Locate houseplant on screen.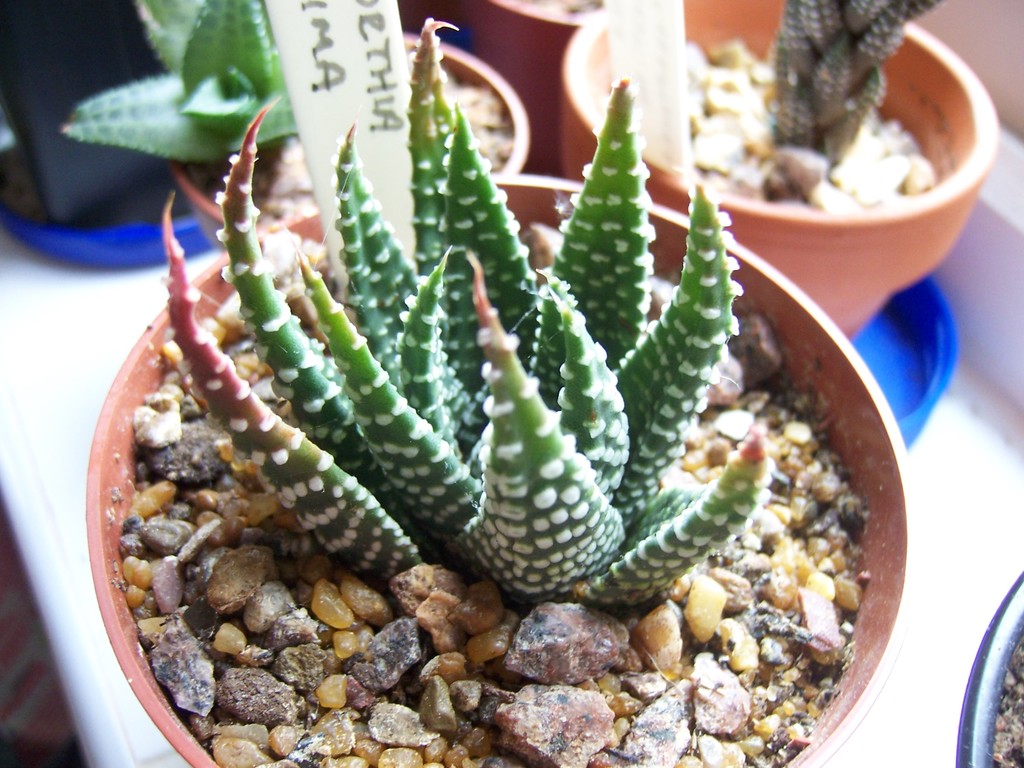
On screen at 565,0,1007,346.
